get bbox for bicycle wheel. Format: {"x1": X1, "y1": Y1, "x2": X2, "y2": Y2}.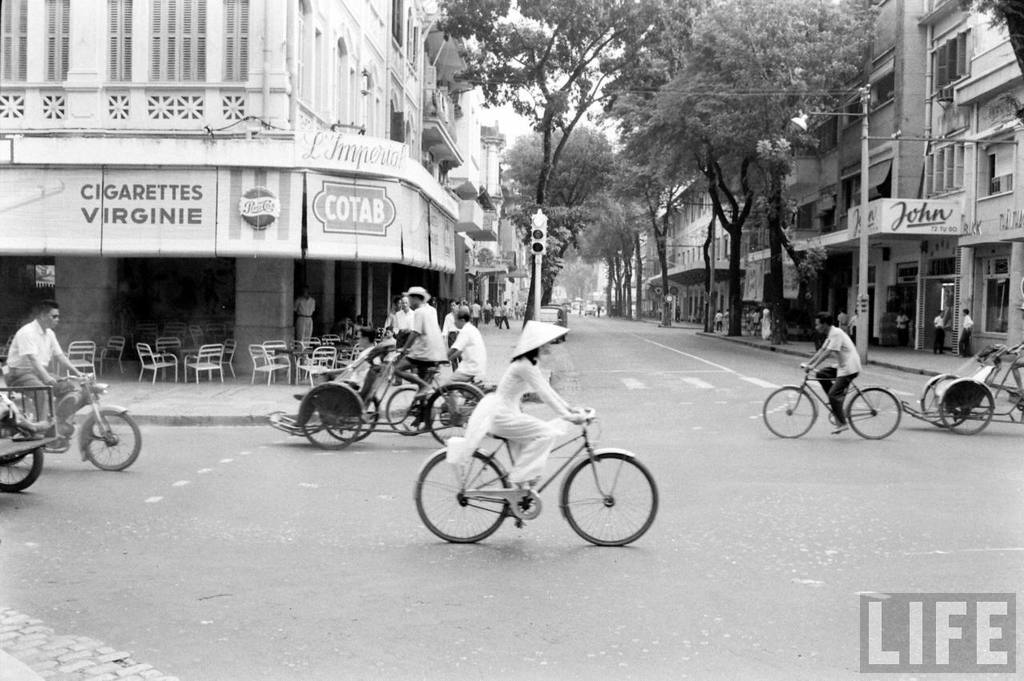
{"x1": 387, "y1": 387, "x2": 439, "y2": 439}.
